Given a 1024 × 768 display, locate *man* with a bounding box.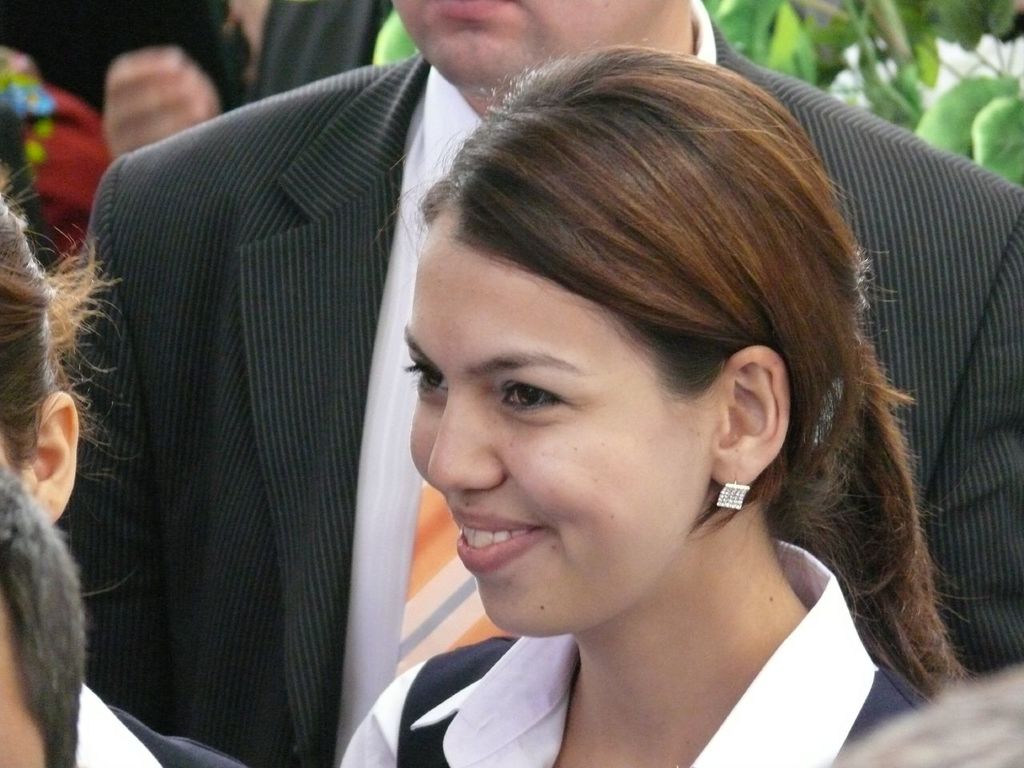
Located: [52, 0, 1023, 767].
